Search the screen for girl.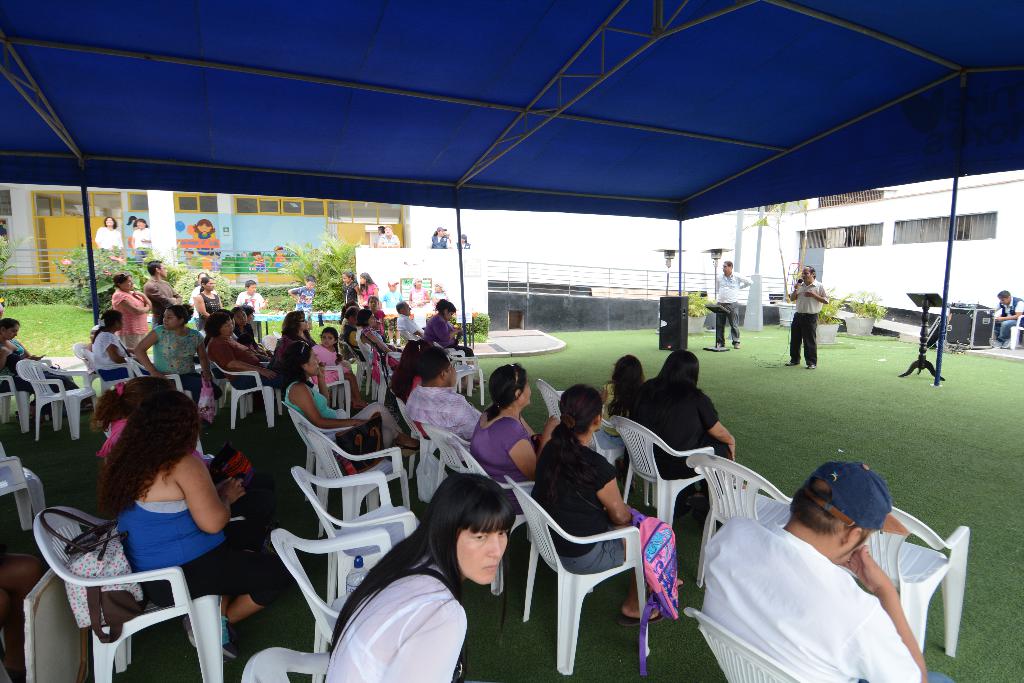
Found at pyautogui.locateOnScreen(317, 469, 516, 682).
